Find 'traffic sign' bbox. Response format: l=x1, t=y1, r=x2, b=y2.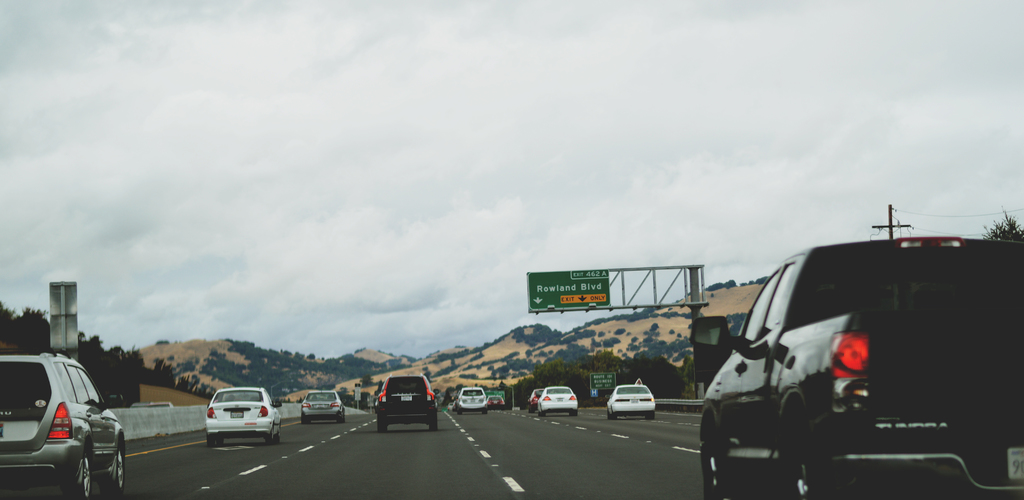
l=488, t=390, r=504, b=403.
